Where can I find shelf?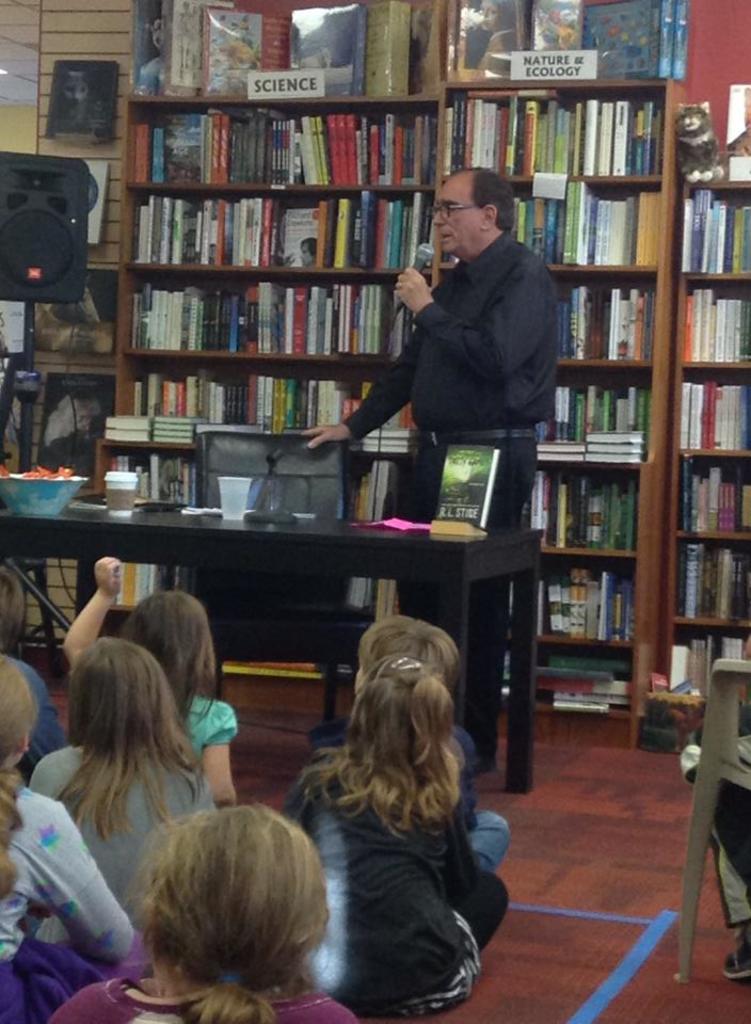
You can find it at bbox(122, 183, 435, 287).
